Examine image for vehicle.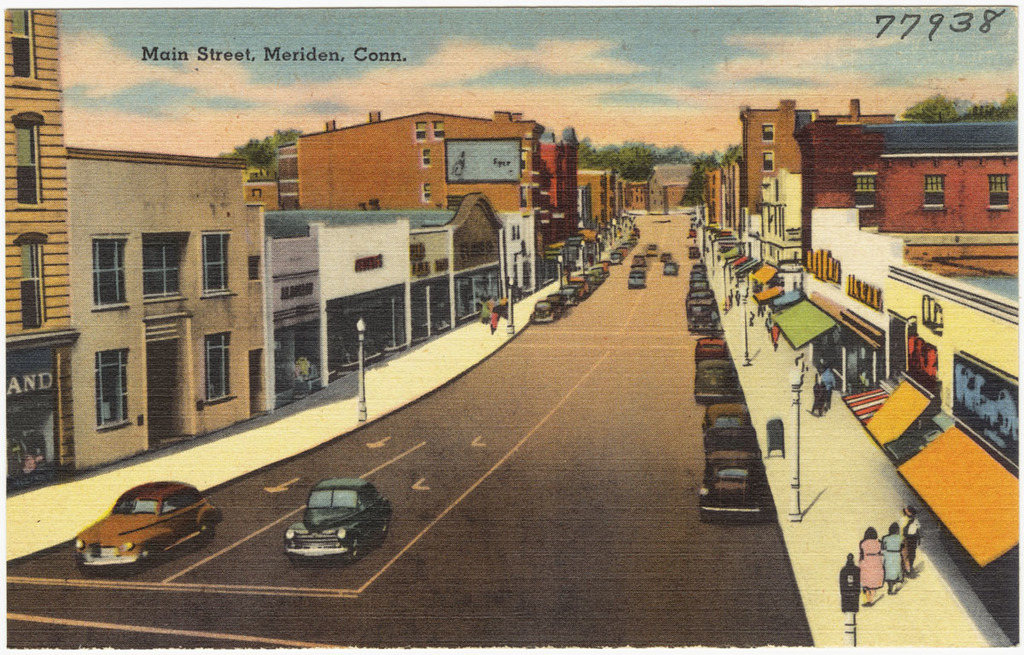
Examination result: select_region(695, 336, 729, 363).
